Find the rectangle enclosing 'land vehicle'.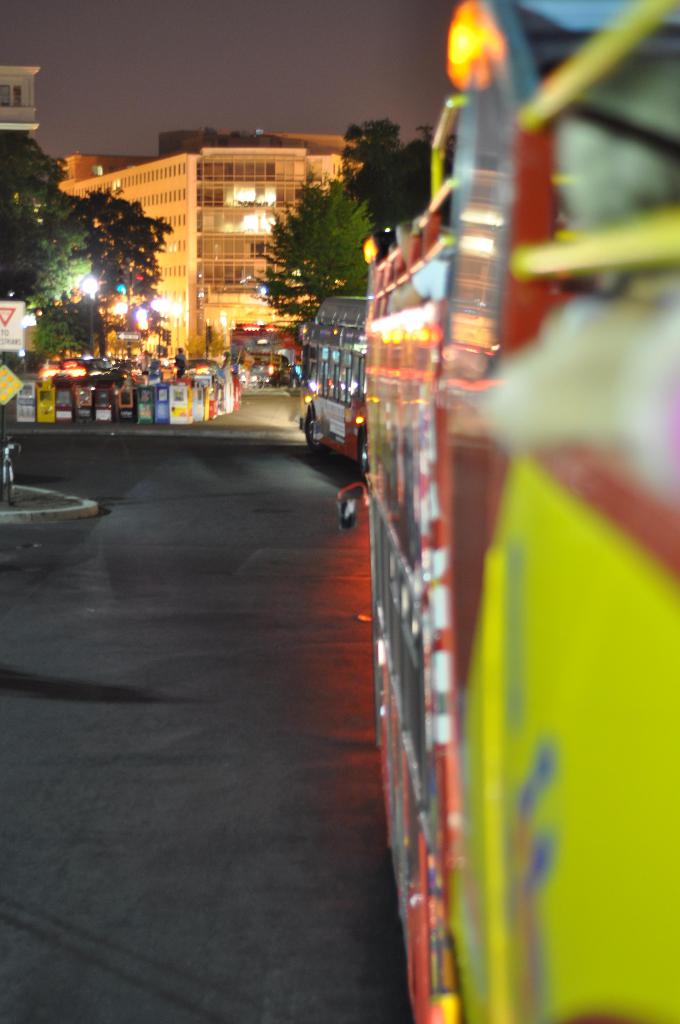
[left=301, top=294, right=371, bottom=481].
